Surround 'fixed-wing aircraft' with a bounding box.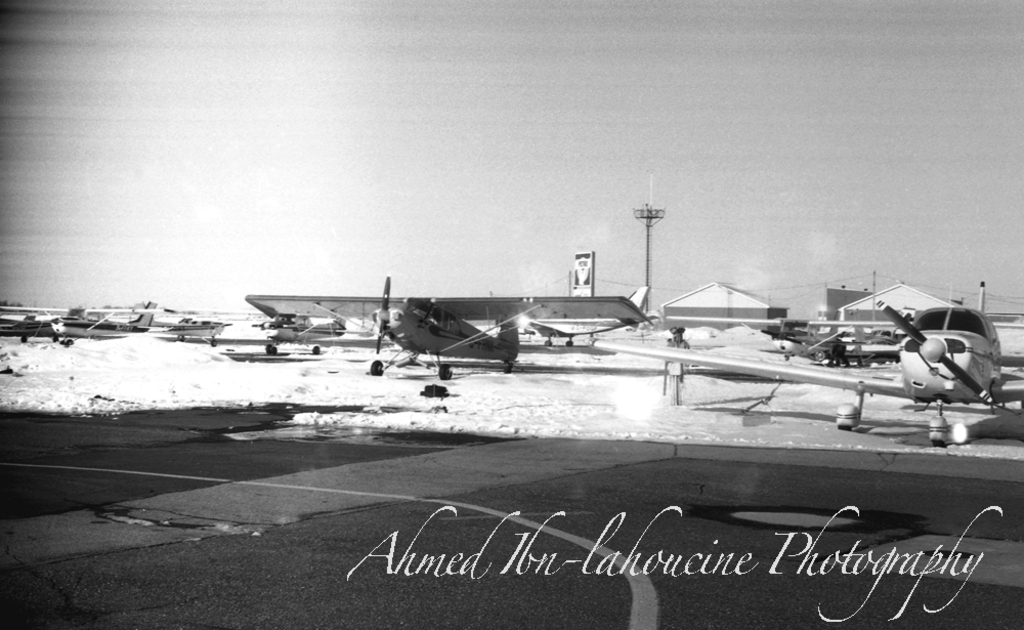
[577, 293, 1019, 448].
